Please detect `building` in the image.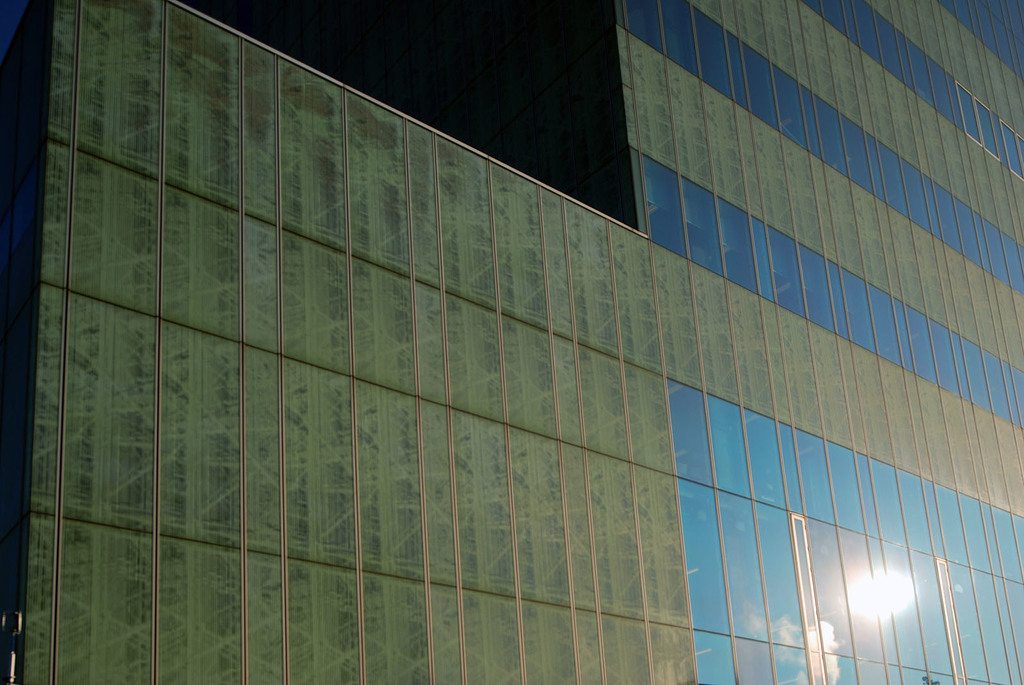
(0,0,1023,684).
